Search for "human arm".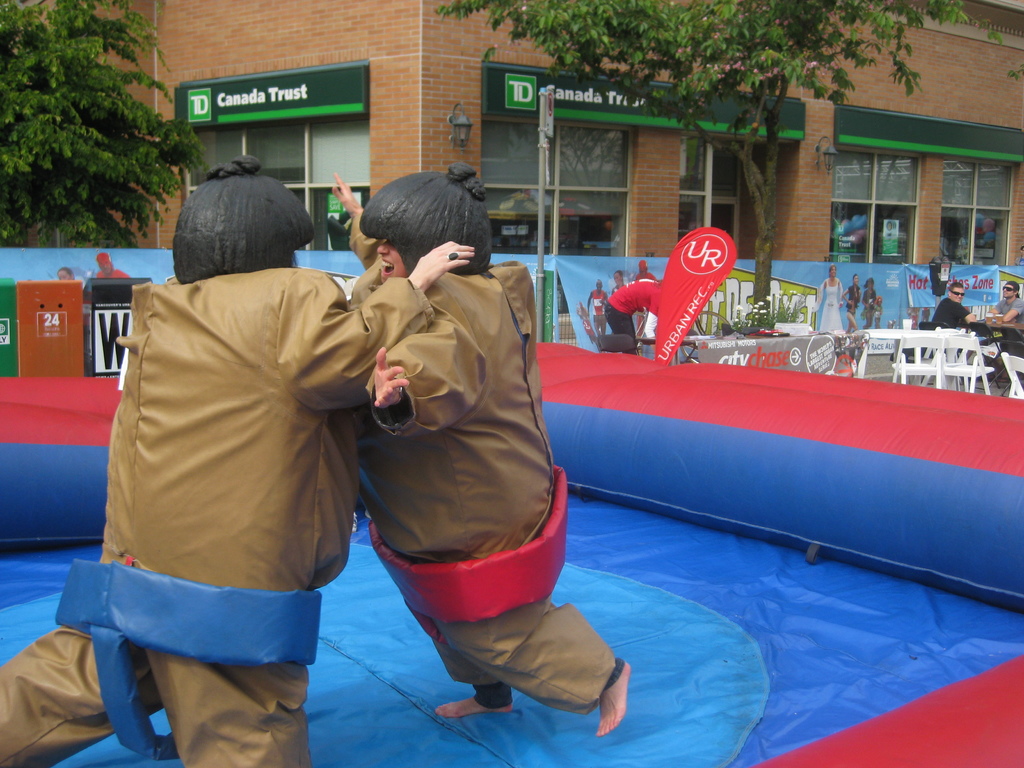
Found at bbox=[943, 298, 976, 326].
